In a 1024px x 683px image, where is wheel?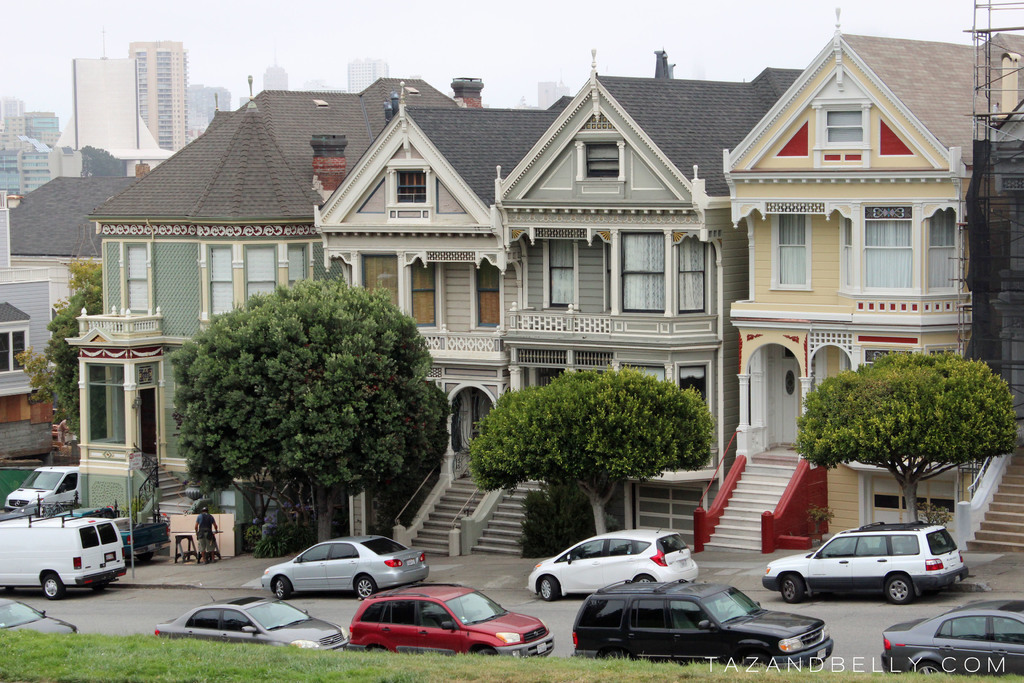
540/577/556/597.
